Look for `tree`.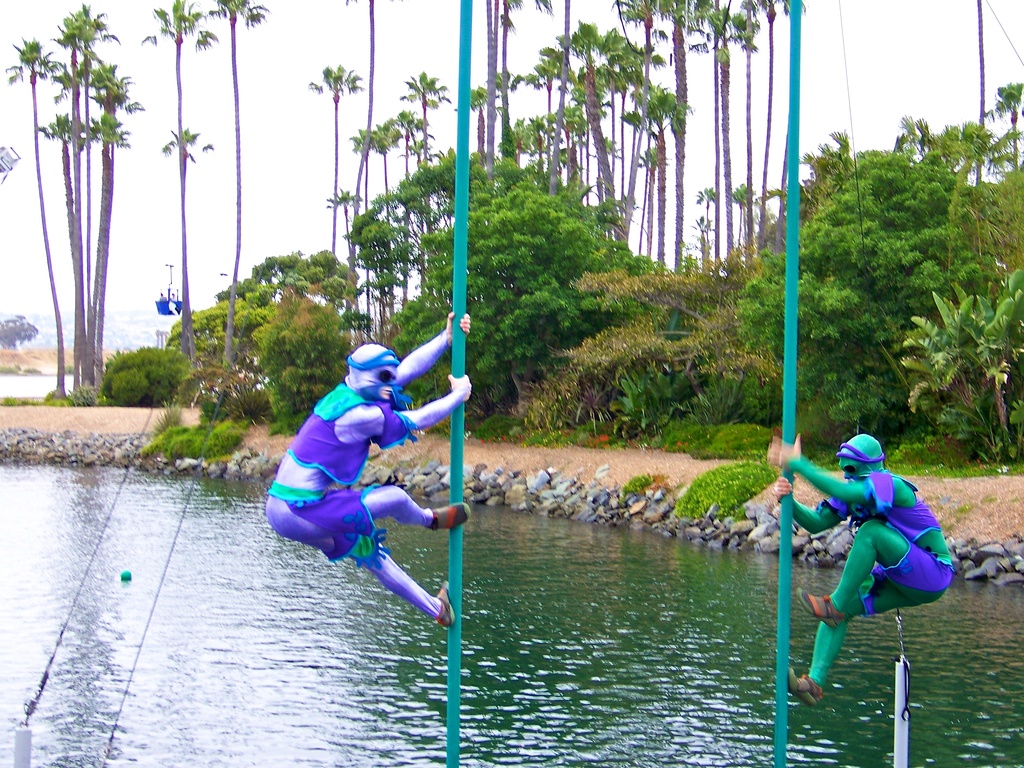
Found: left=205, top=2, right=271, bottom=400.
